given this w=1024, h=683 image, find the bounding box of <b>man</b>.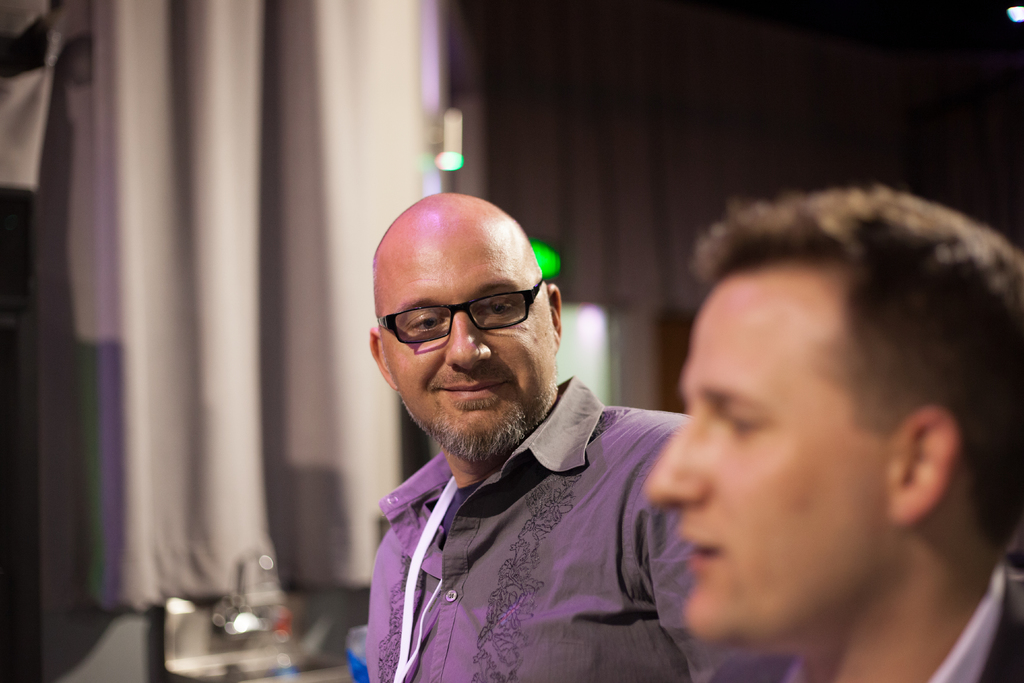
(646,185,1023,682).
